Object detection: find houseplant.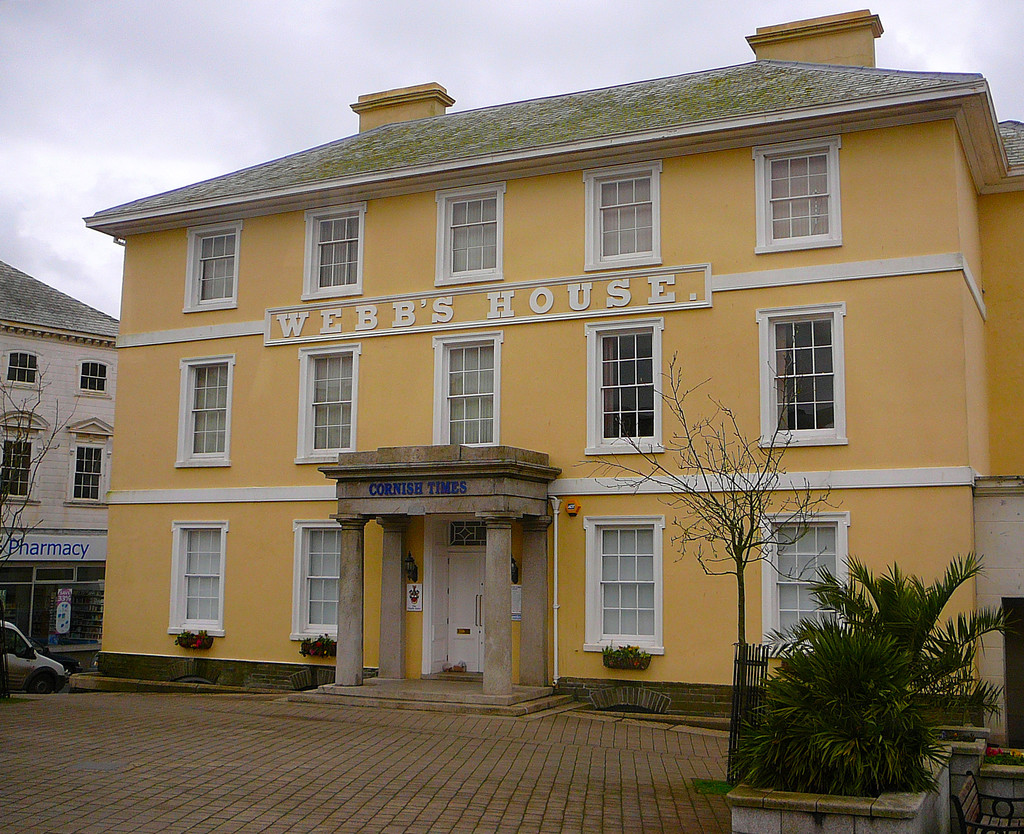
(719, 544, 1023, 792).
